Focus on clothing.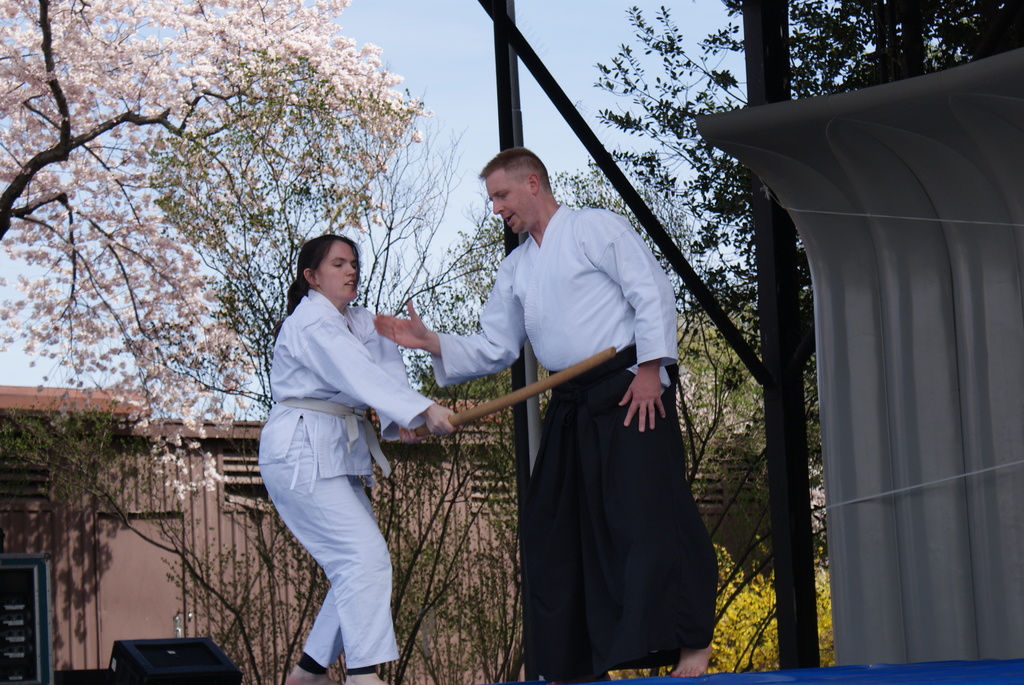
Focused at crop(465, 182, 707, 659).
